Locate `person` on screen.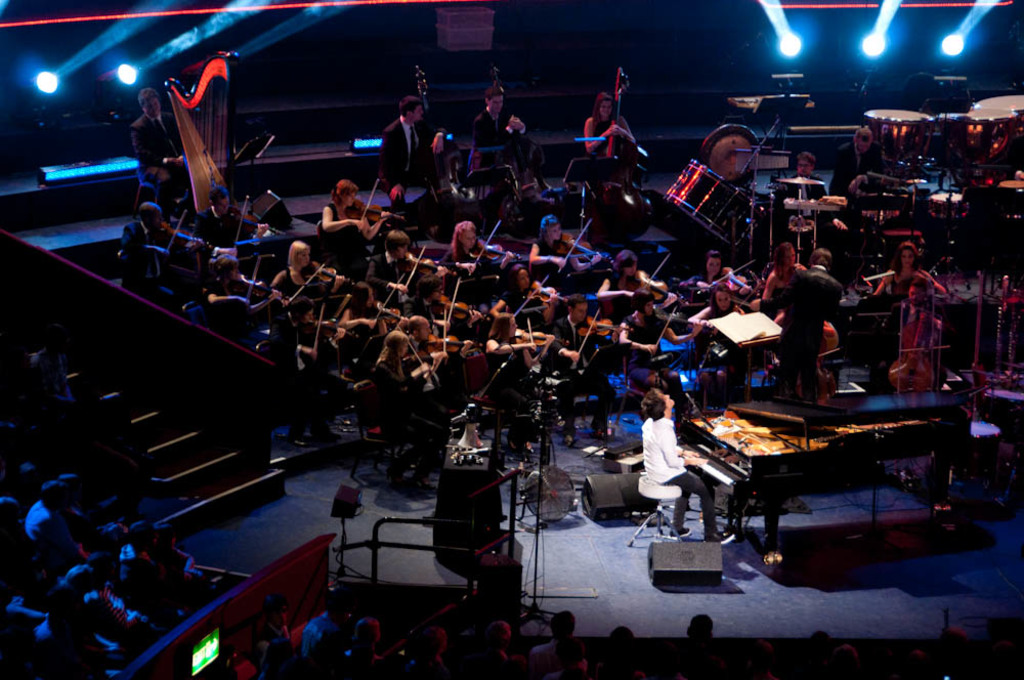
On screen at [303,587,360,679].
